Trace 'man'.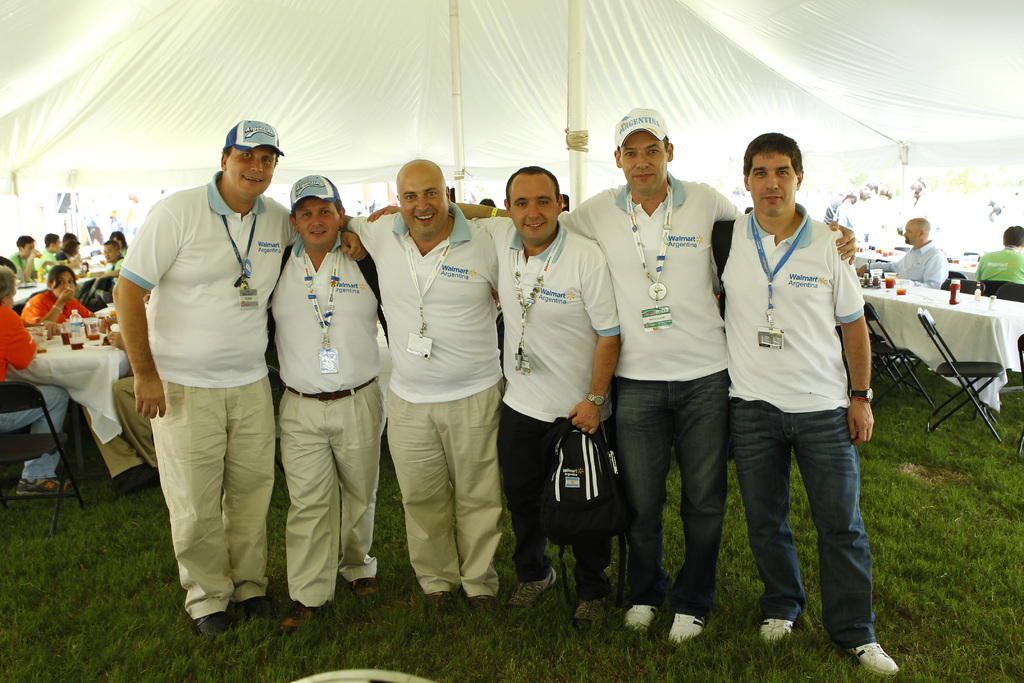
Traced to 38 233 70 265.
